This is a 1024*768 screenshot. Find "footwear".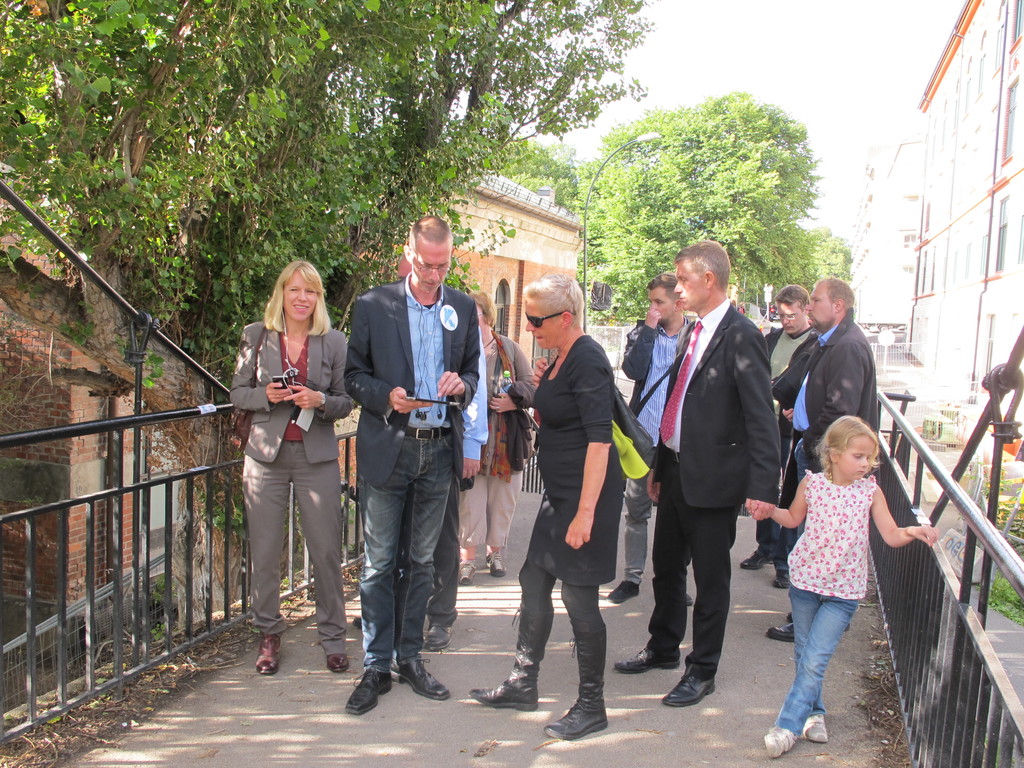
Bounding box: pyautogui.locateOnScreen(327, 652, 353, 672).
